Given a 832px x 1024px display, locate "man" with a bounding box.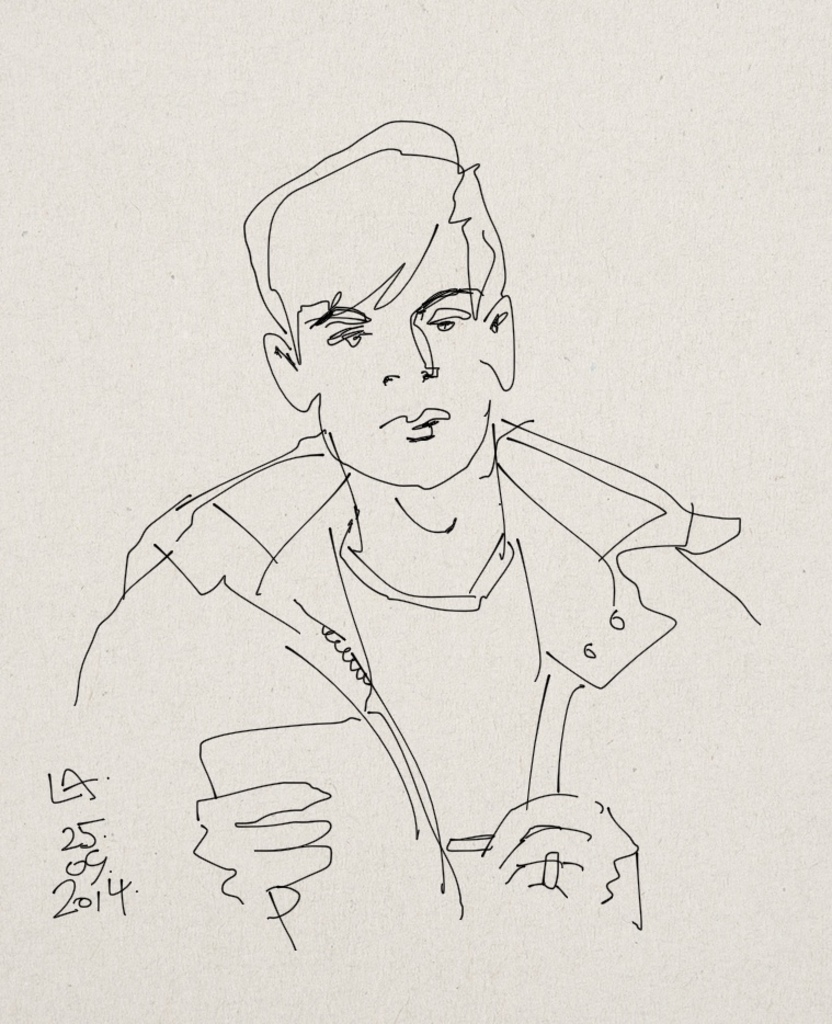
Located: (59, 116, 729, 954).
